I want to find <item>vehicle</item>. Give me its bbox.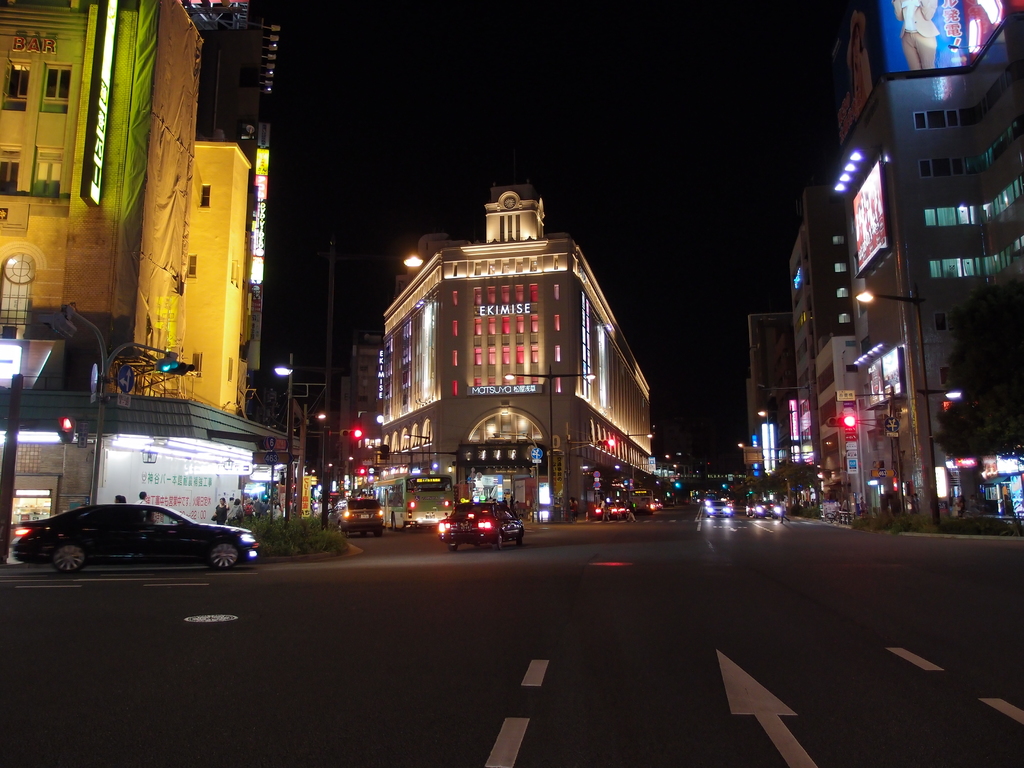
<bbox>630, 489, 653, 511</bbox>.
